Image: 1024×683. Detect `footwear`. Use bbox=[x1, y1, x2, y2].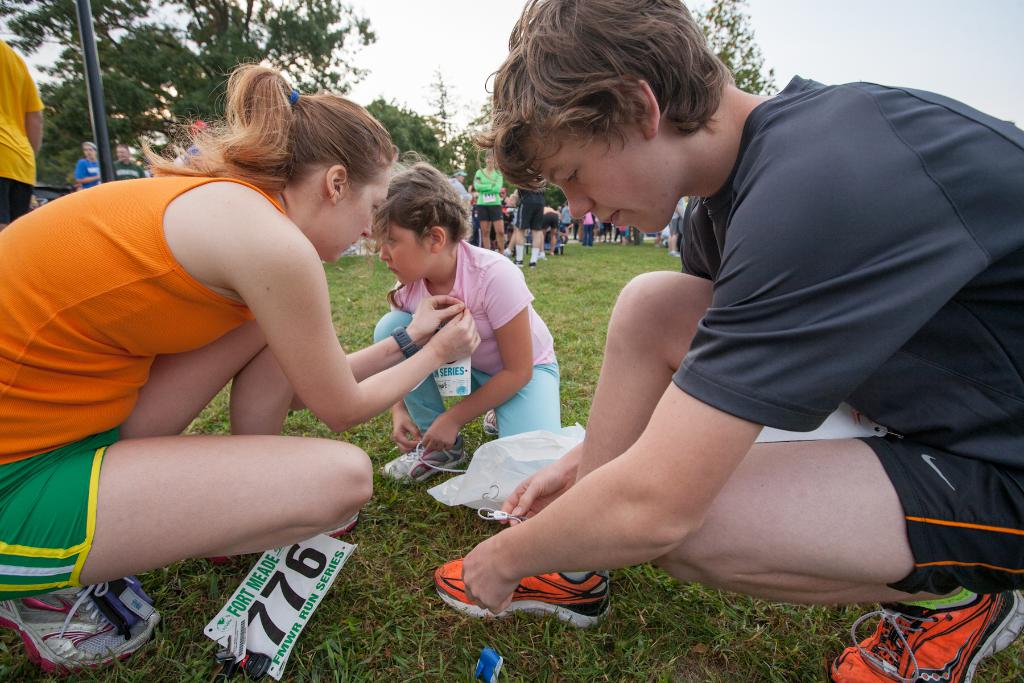
bbox=[486, 414, 497, 440].
